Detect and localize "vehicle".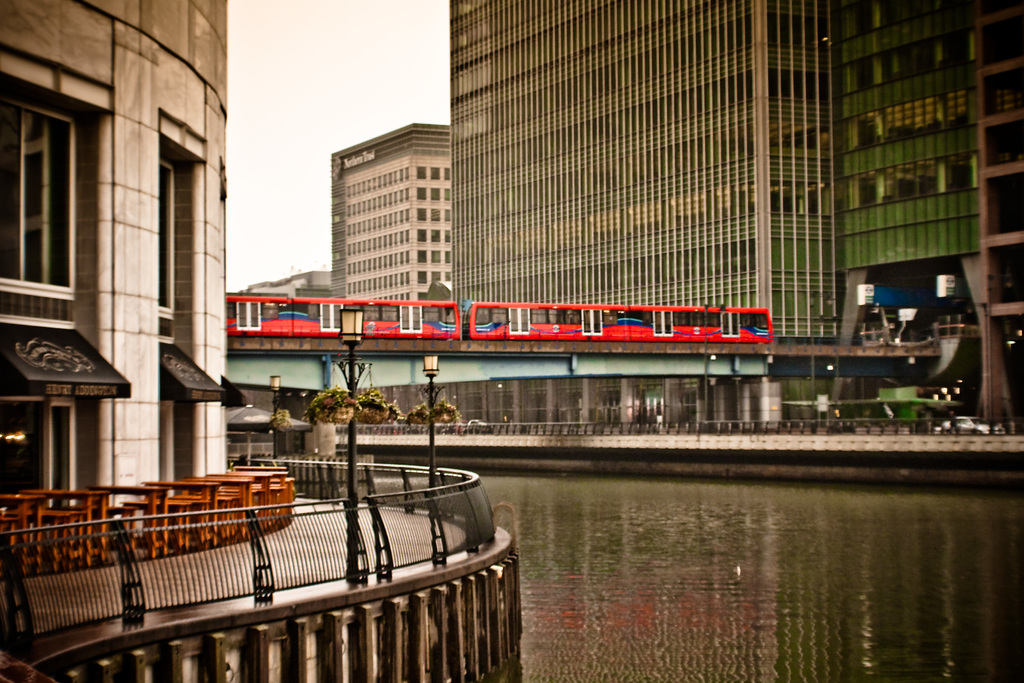
Localized at x1=465 y1=415 x2=489 y2=431.
